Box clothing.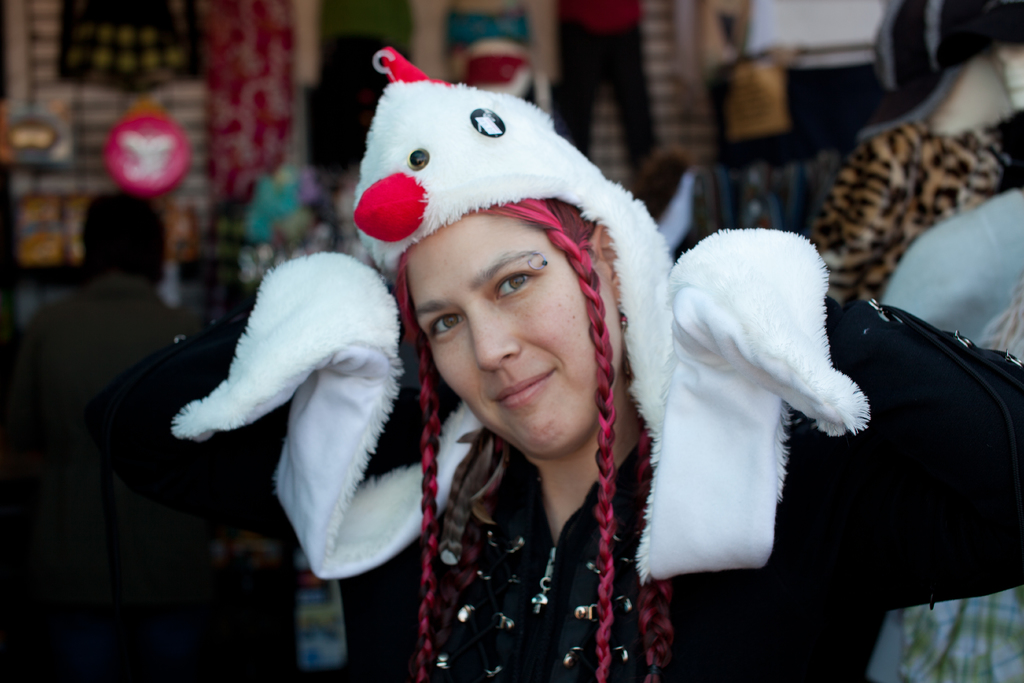
807, 117, 1023, 302.
